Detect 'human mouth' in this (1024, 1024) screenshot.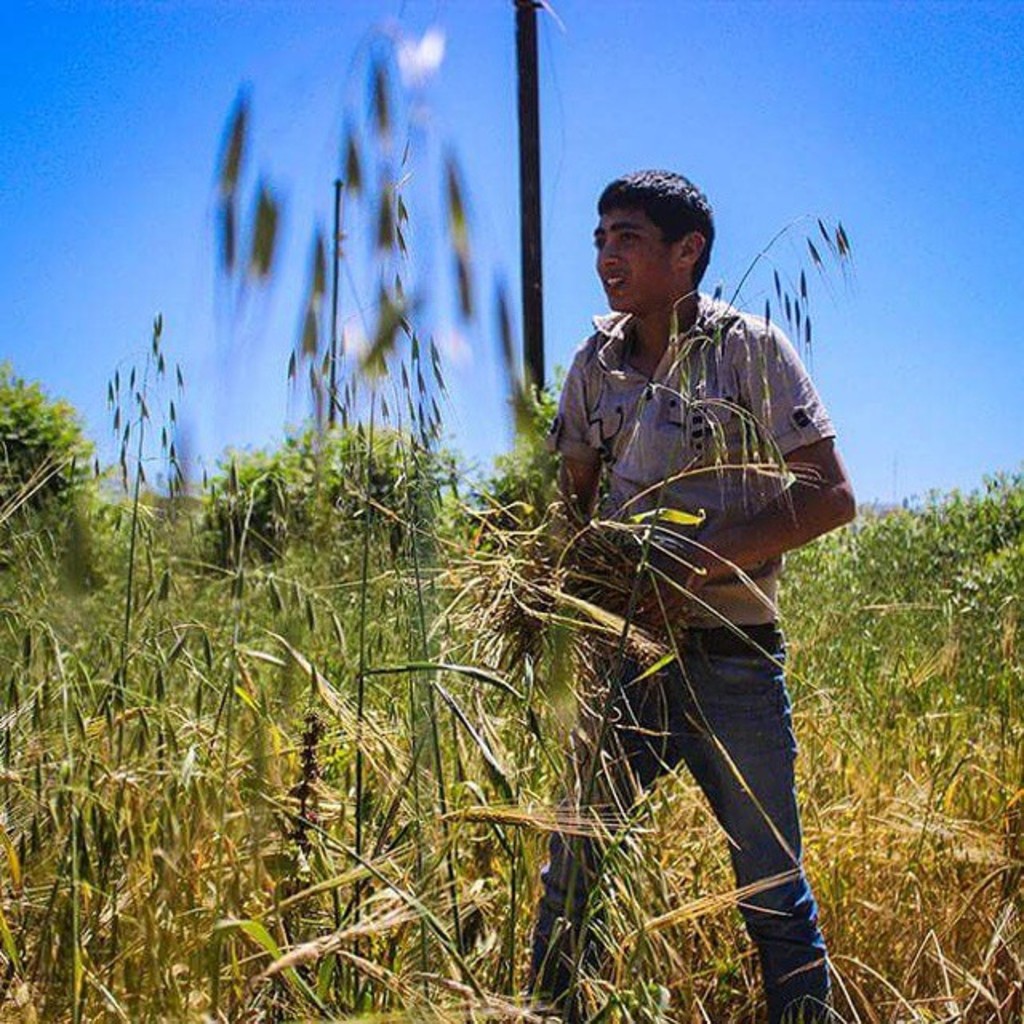
Detection: box(600, 275, 626, 290).
